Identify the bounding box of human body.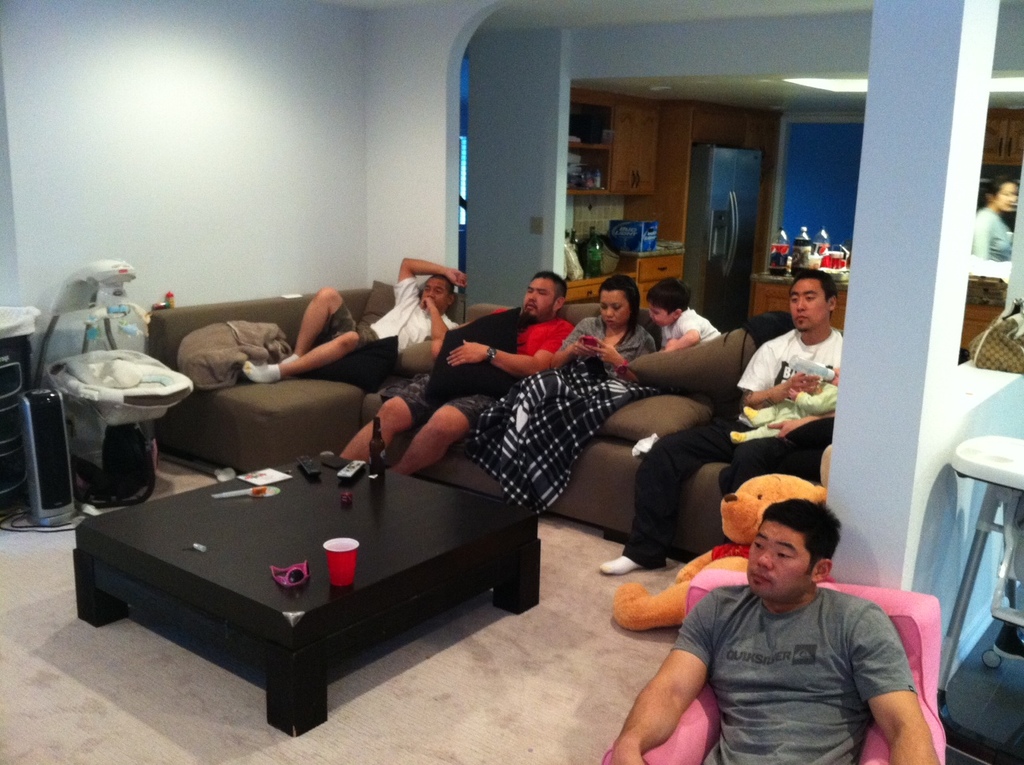
<region>643, 274, 725, 350</region>.
